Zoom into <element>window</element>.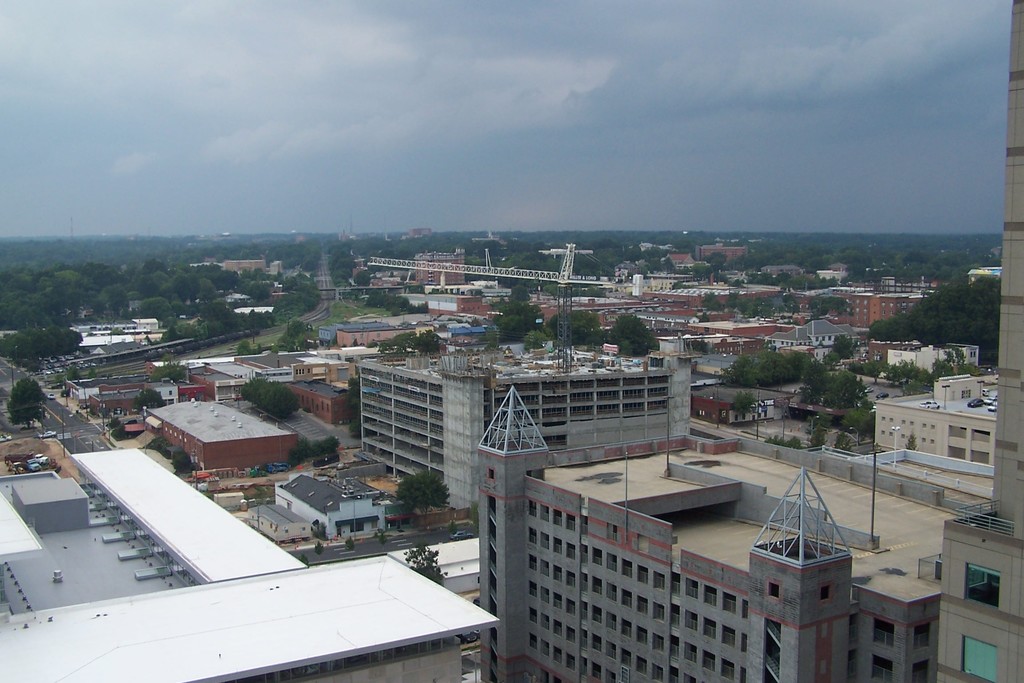
Zoom target: select_region(959, 638, 997, 680).
